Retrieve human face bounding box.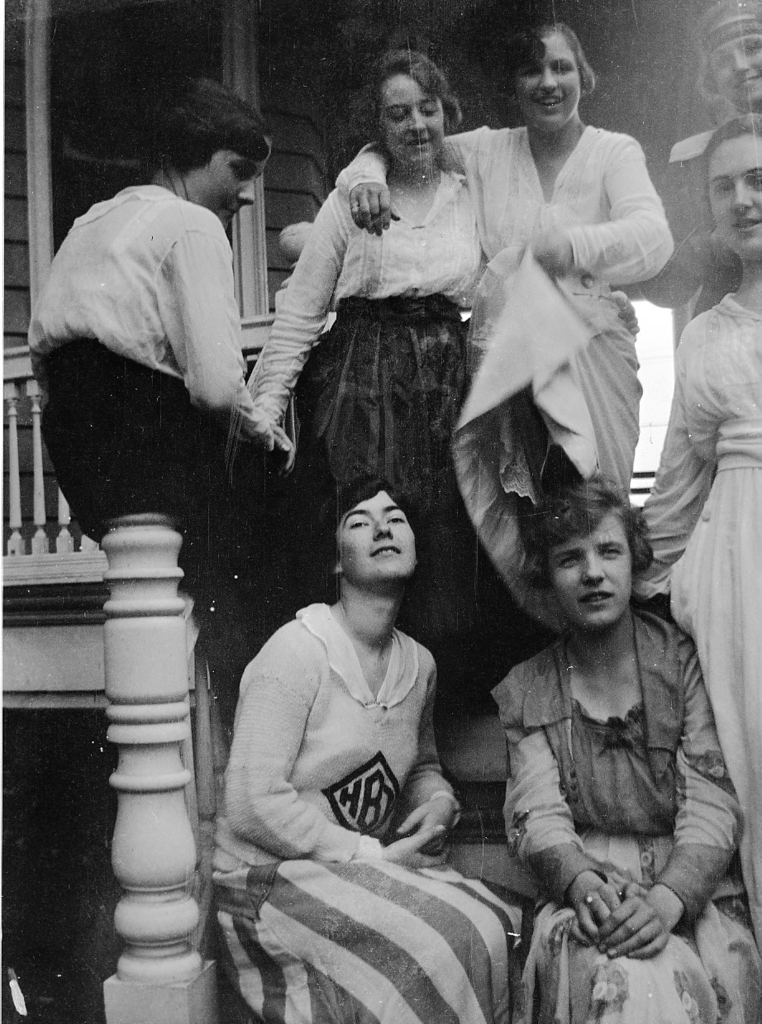
Bounding box: [left=708, top=32, right=761, bottom=99].
